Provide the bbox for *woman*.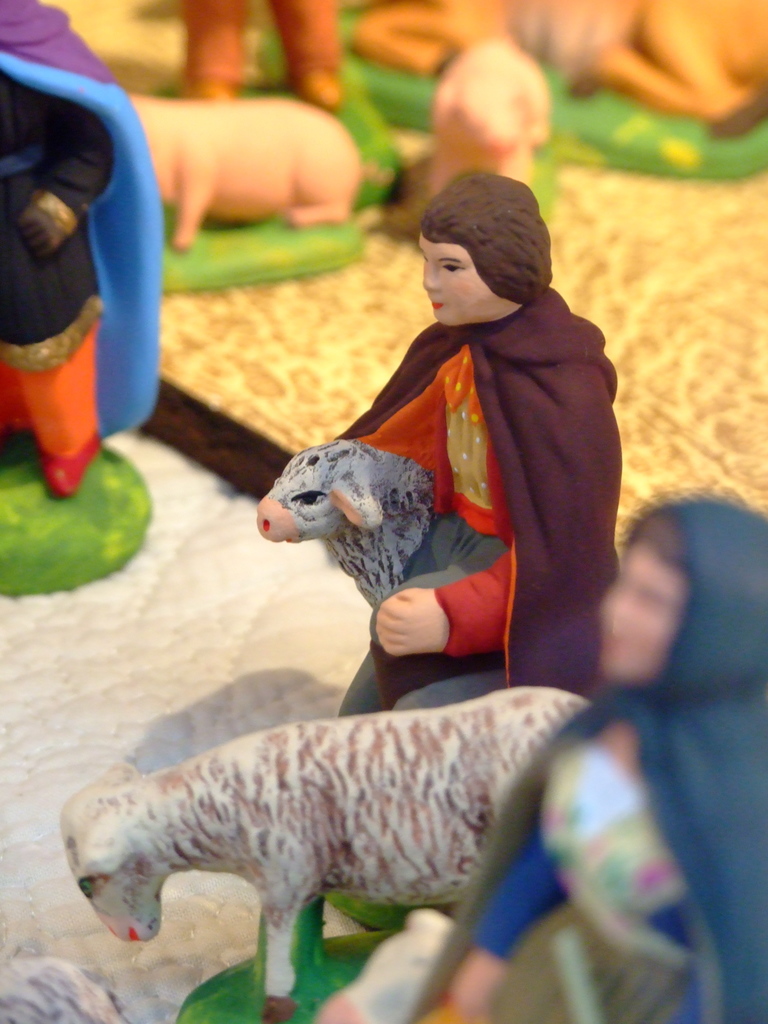
detection(413, 495, 767, 1023).
